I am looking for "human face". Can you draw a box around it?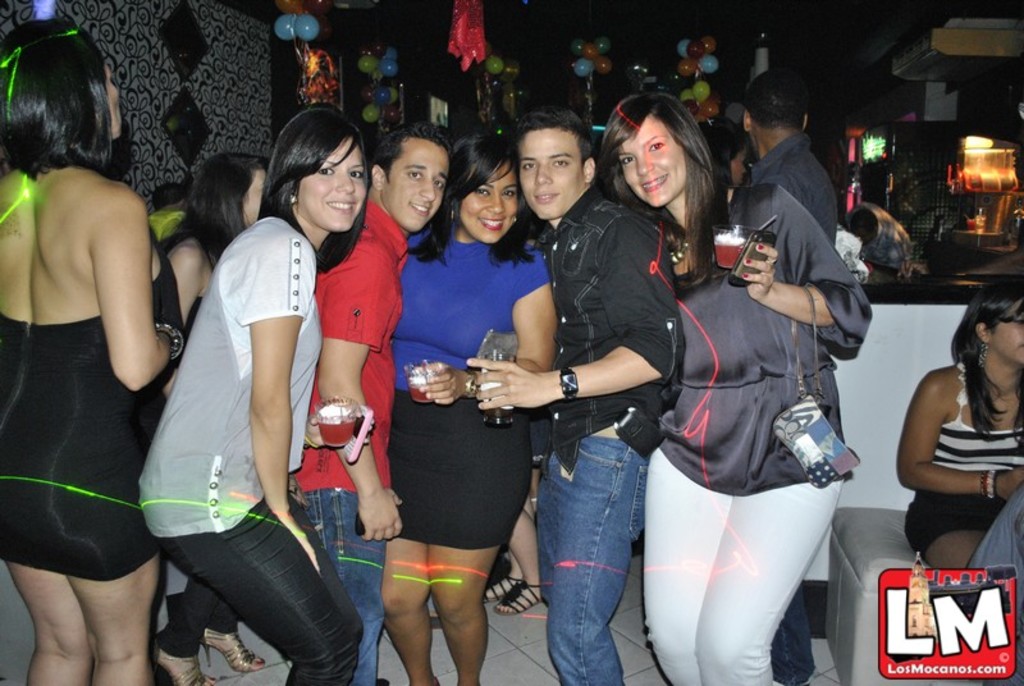
Sure, the bounding box is box(384, 145, 448, 232).
